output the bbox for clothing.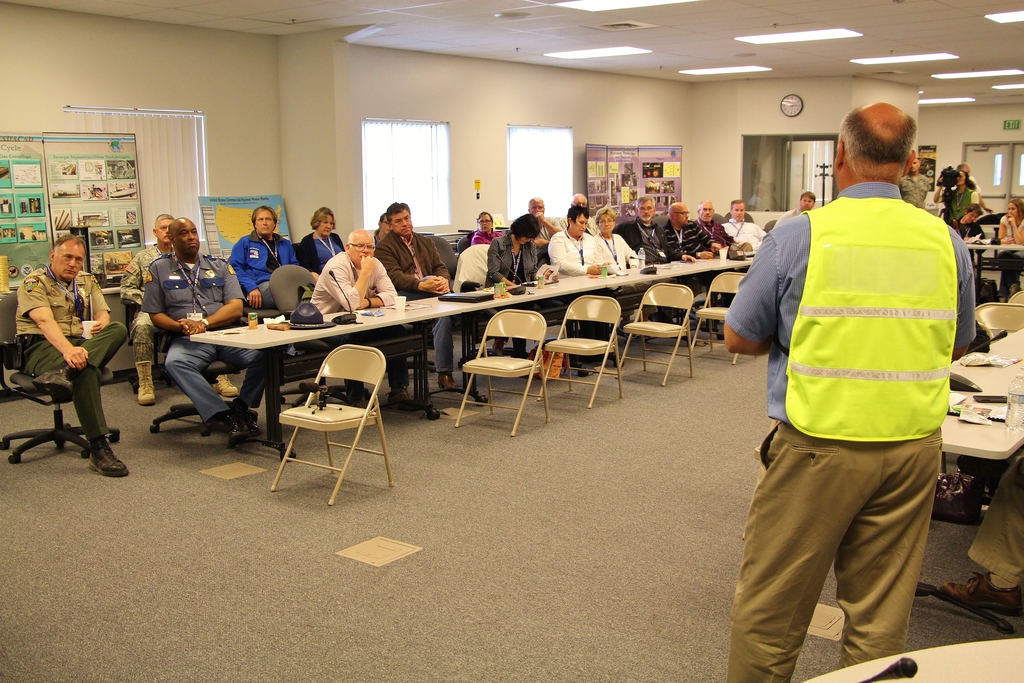
(474,227,513,240).
